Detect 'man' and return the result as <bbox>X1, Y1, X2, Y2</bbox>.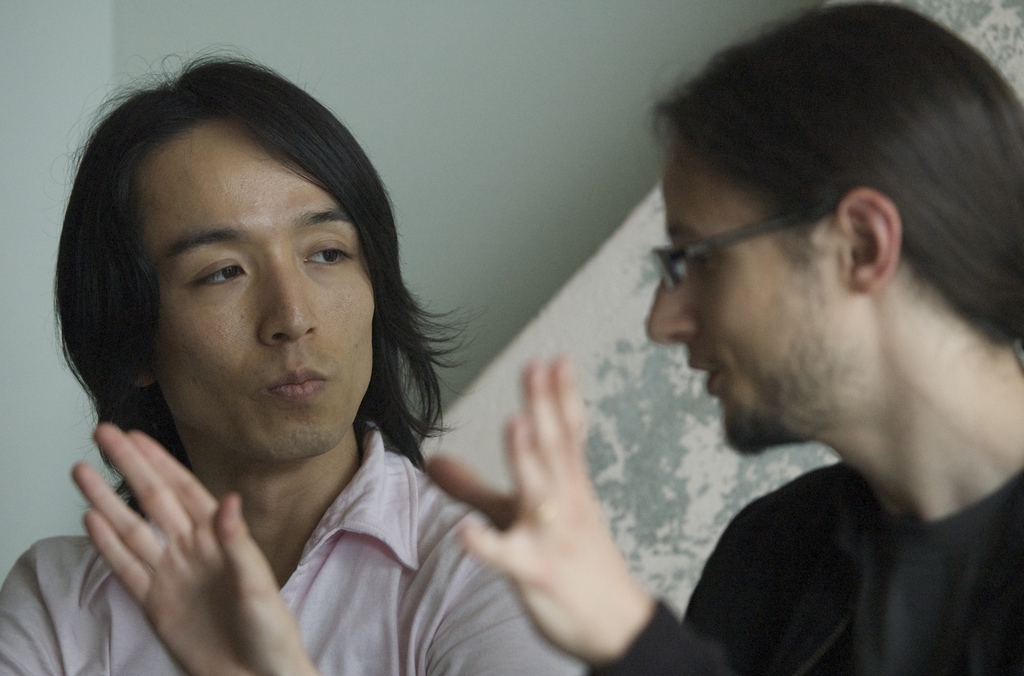
<bbox>327, 31, 1023, 656</bbox>.
